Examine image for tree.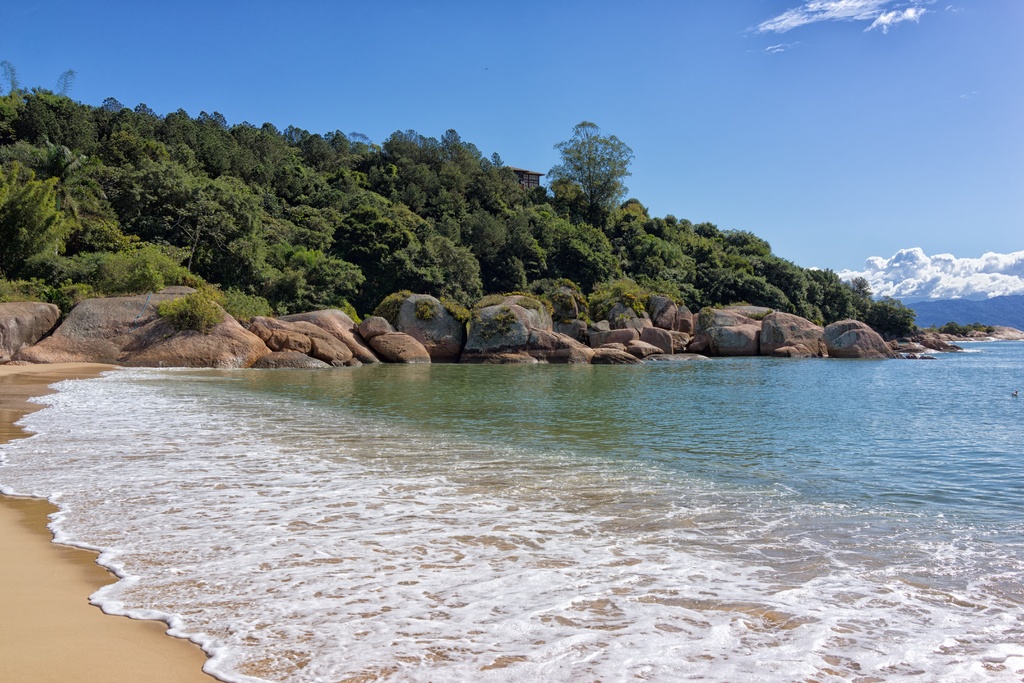
Examination result: bbox=[945, 320, 959, 336].
